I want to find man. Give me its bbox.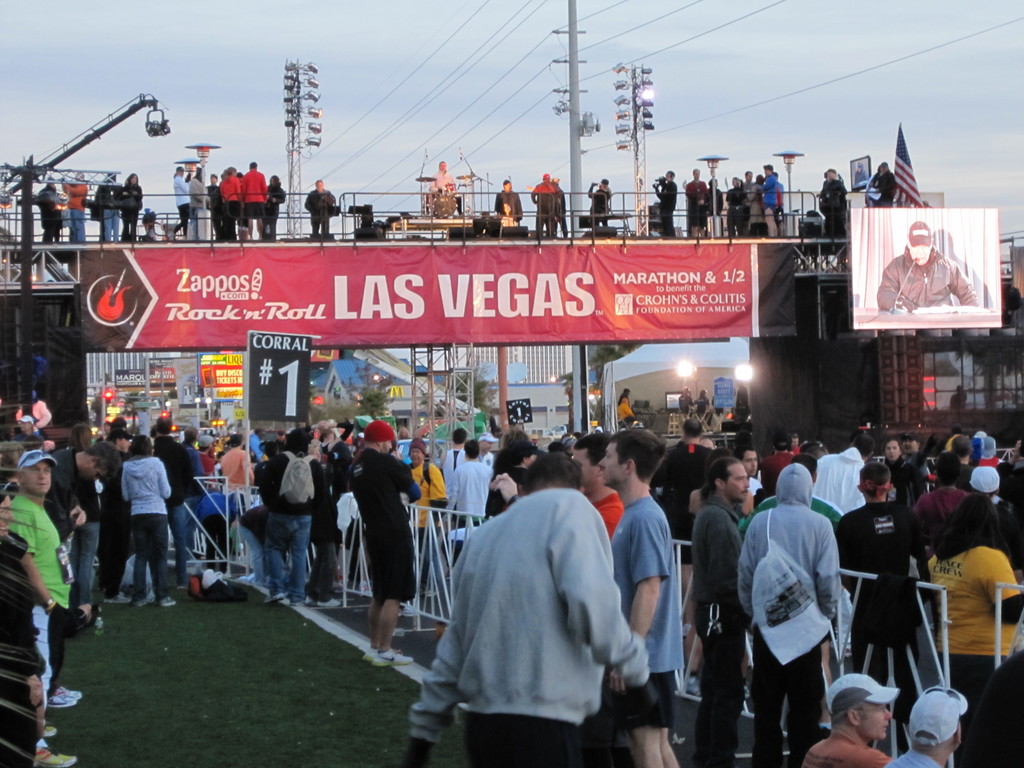
left=561, top=425, right=622, bottom=528.
